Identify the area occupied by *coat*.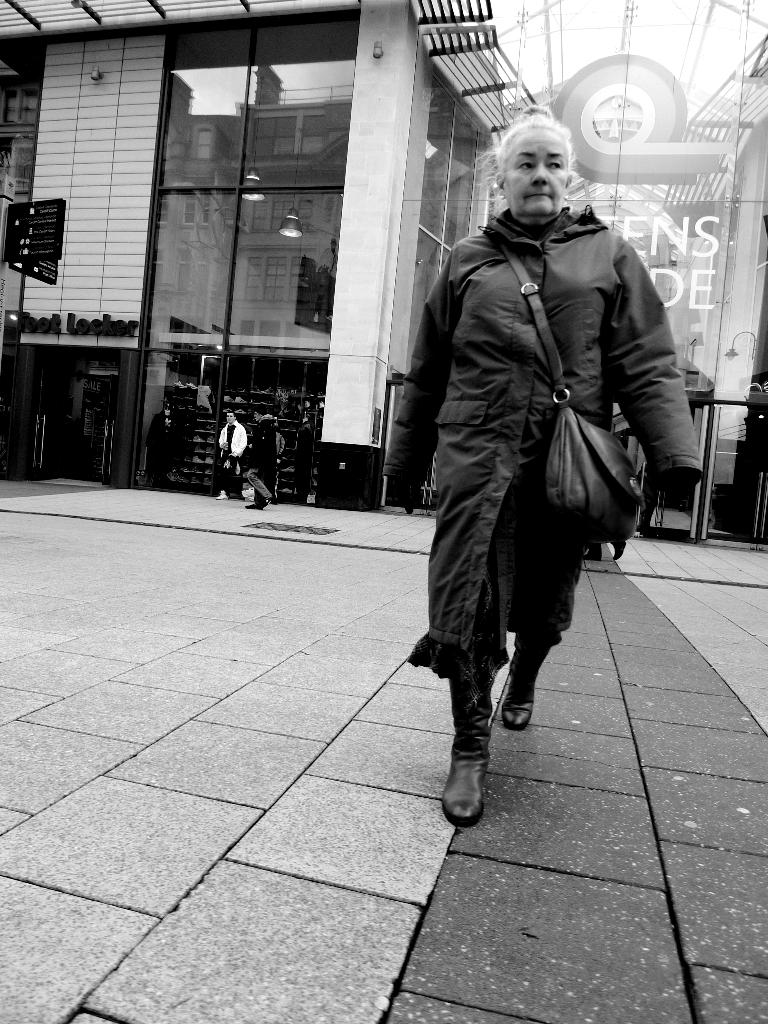
Area: left=401, top=178, right=649, bottom=643.
